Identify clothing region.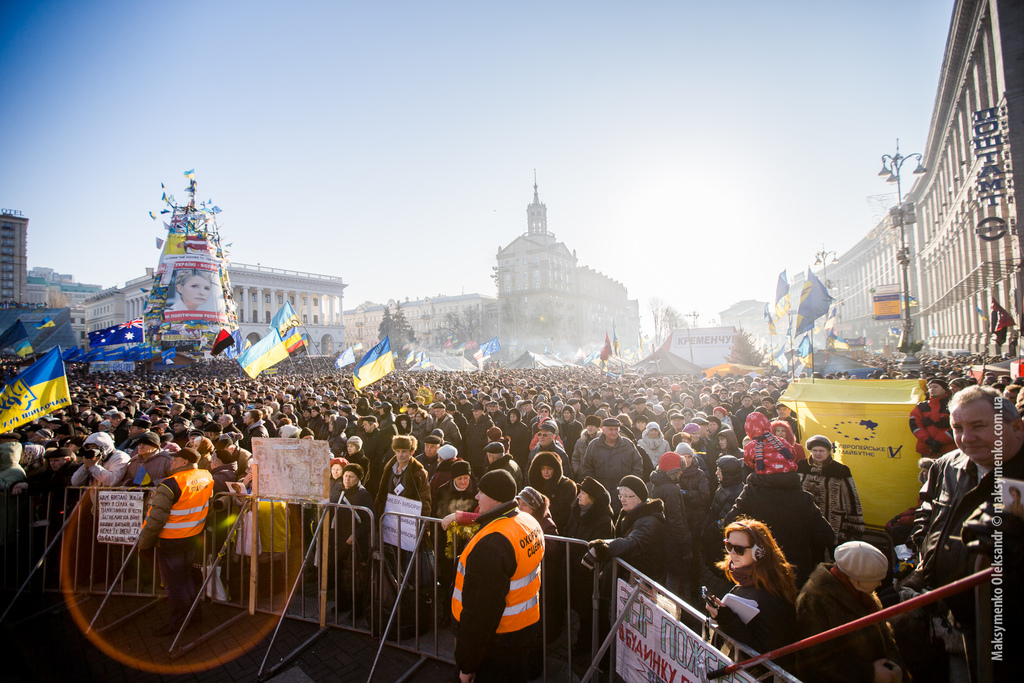
Region: 710:577:799:682.
